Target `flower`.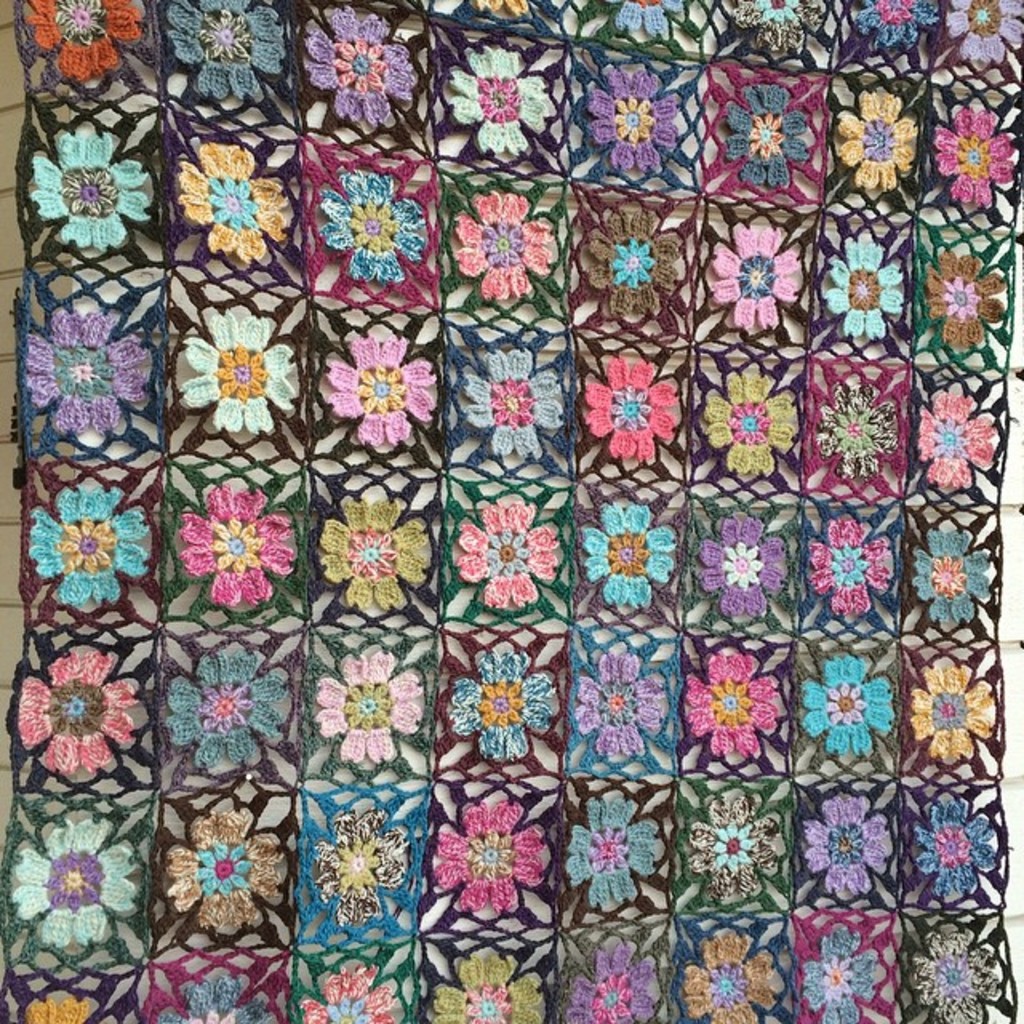
Target region: (left=914, top=653, right=995, bottom=760).
